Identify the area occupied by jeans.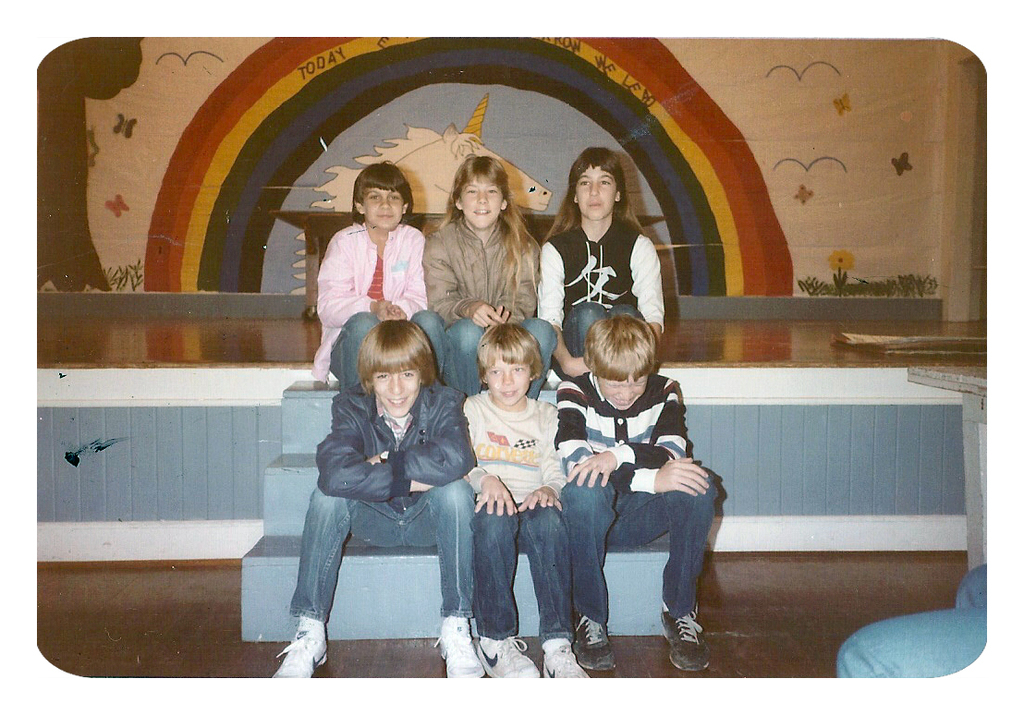
Area: detection(290, 481, 473, 632).
